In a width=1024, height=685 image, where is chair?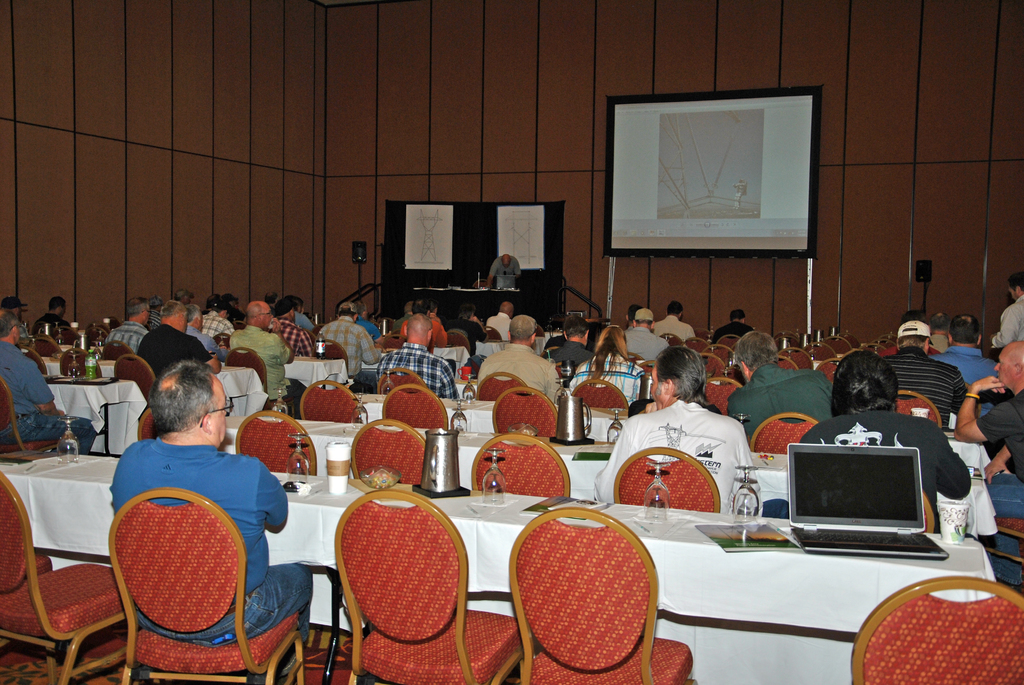
select_region(747, 412, 823, 455).
